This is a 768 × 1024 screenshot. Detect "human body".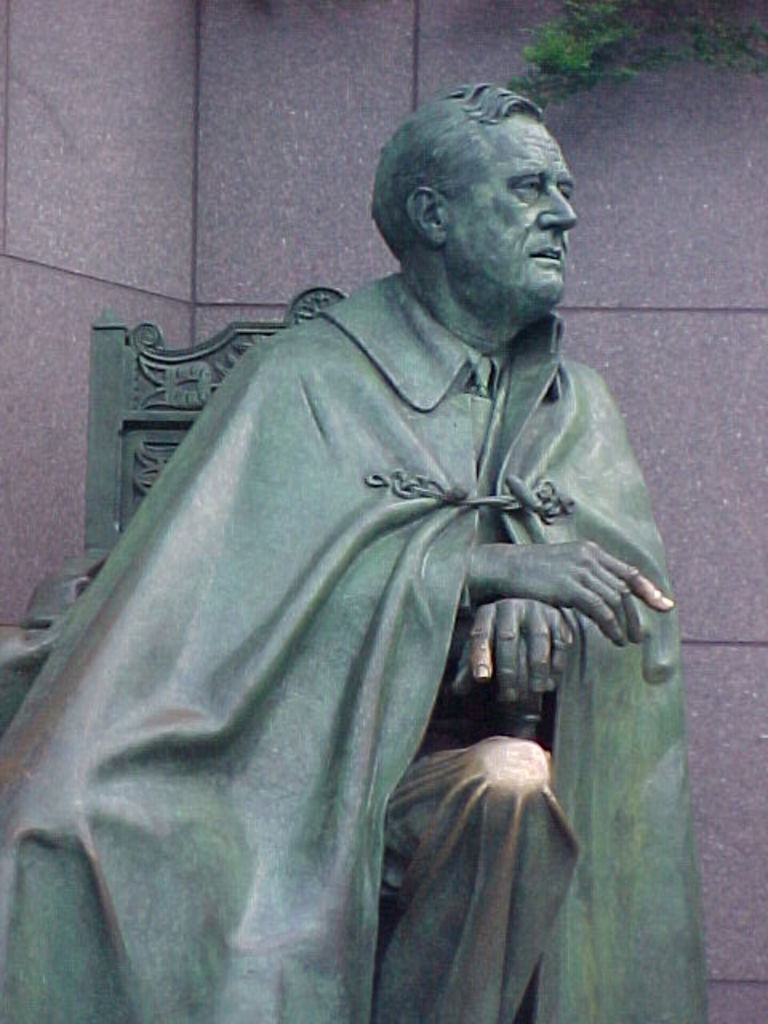
Rect(13, 91, 701, 1023).
